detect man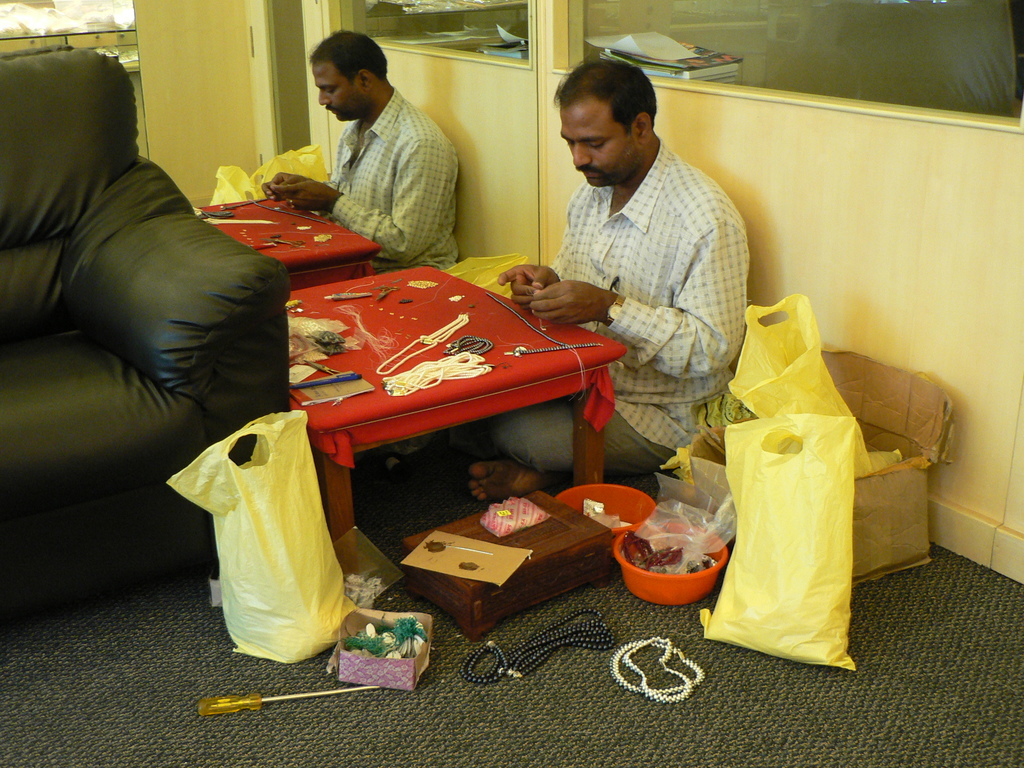
region(524, 51, 772, 484)
